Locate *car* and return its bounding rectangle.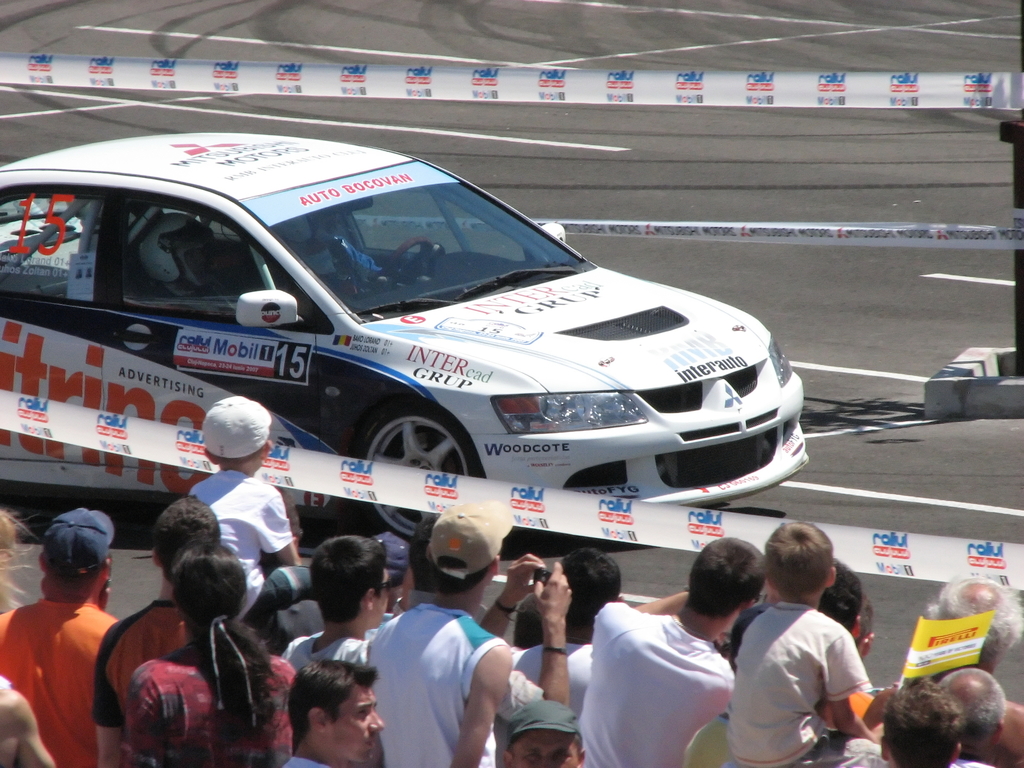
0 140 825 540.
